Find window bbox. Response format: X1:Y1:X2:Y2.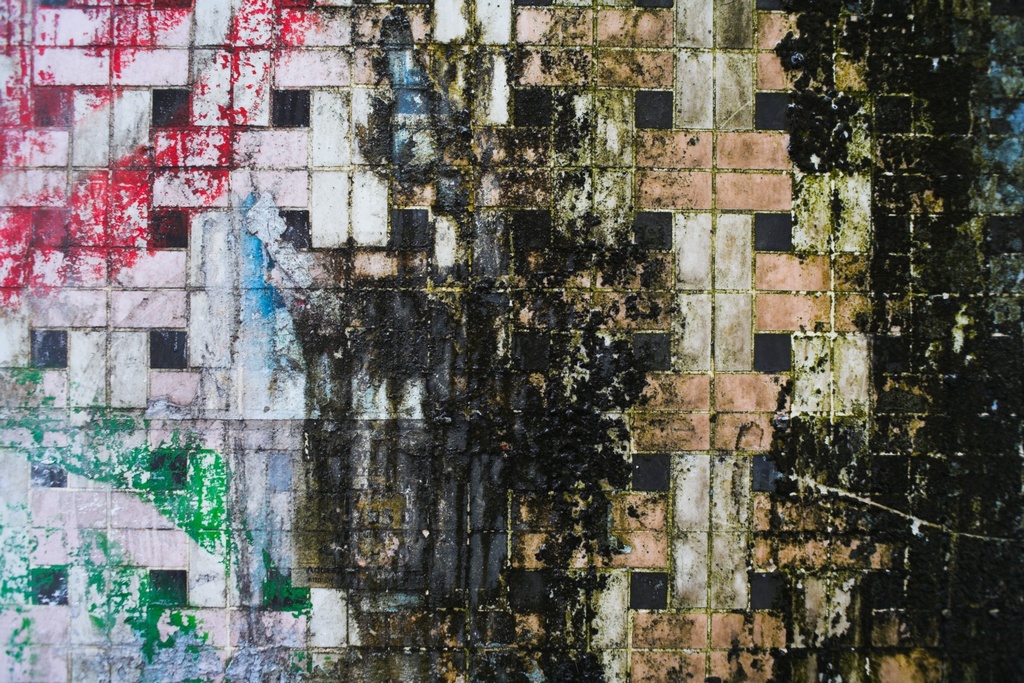
274:91:308:130.
